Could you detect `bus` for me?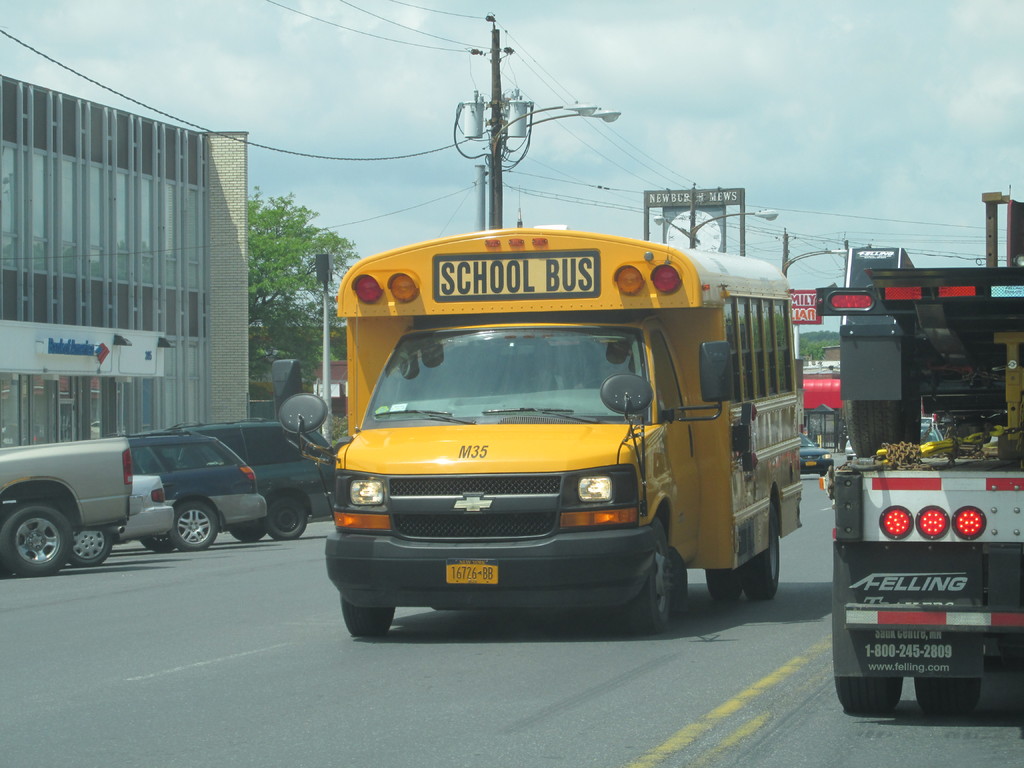
Detection result: region(814, 267, 1023, 717).
